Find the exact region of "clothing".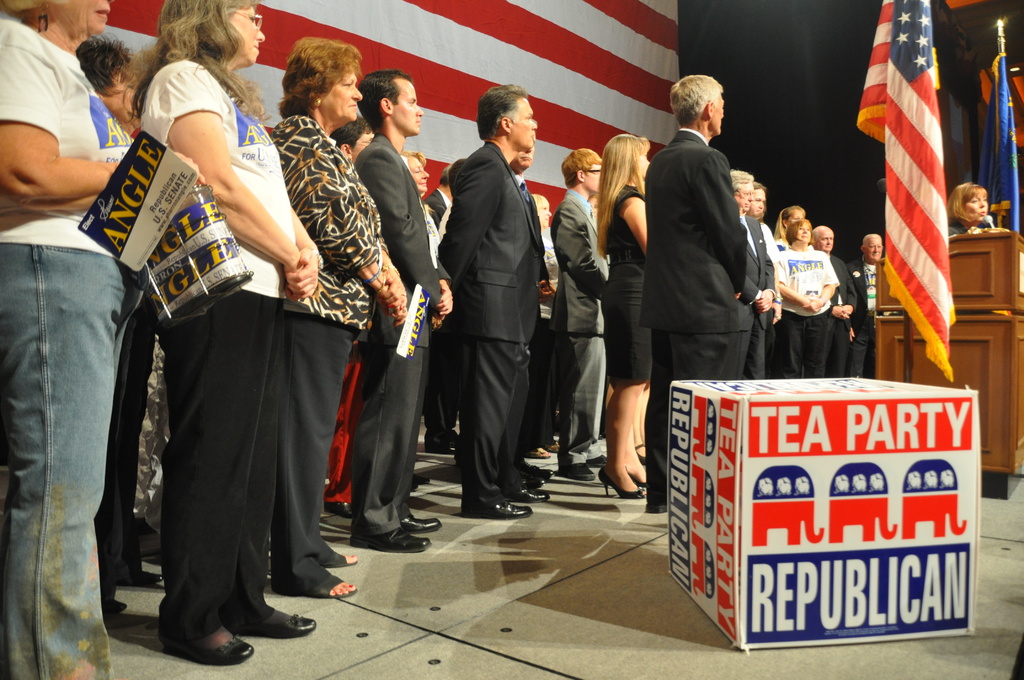
Exact region: (left=941, top=215, right=971, bottom=239).
